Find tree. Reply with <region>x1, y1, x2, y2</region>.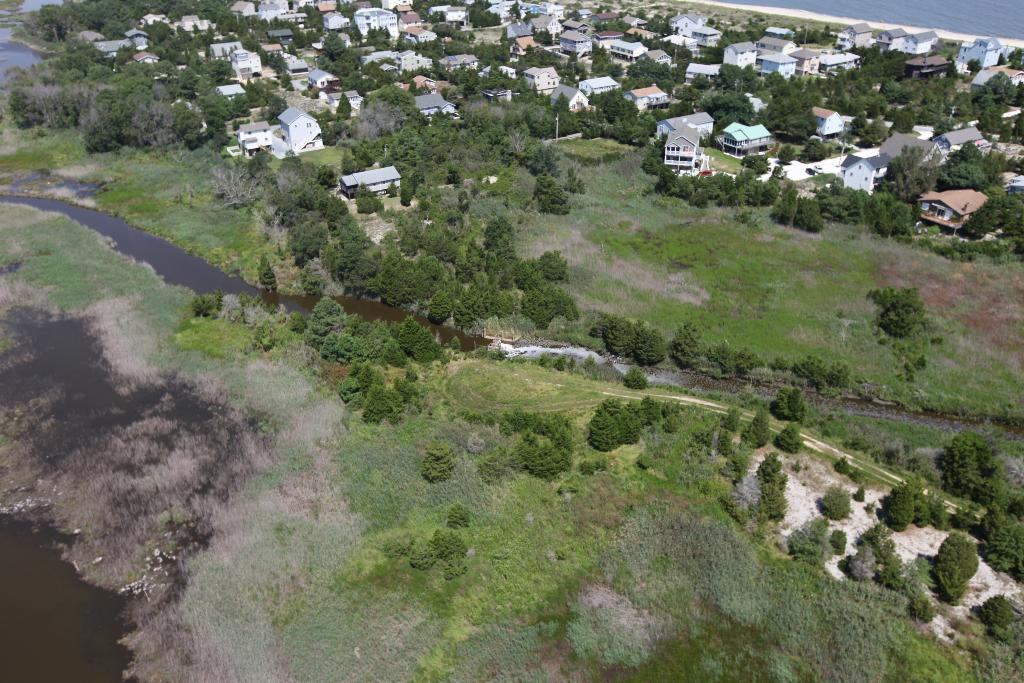
<region>306, 28, 319, 48</region>.
